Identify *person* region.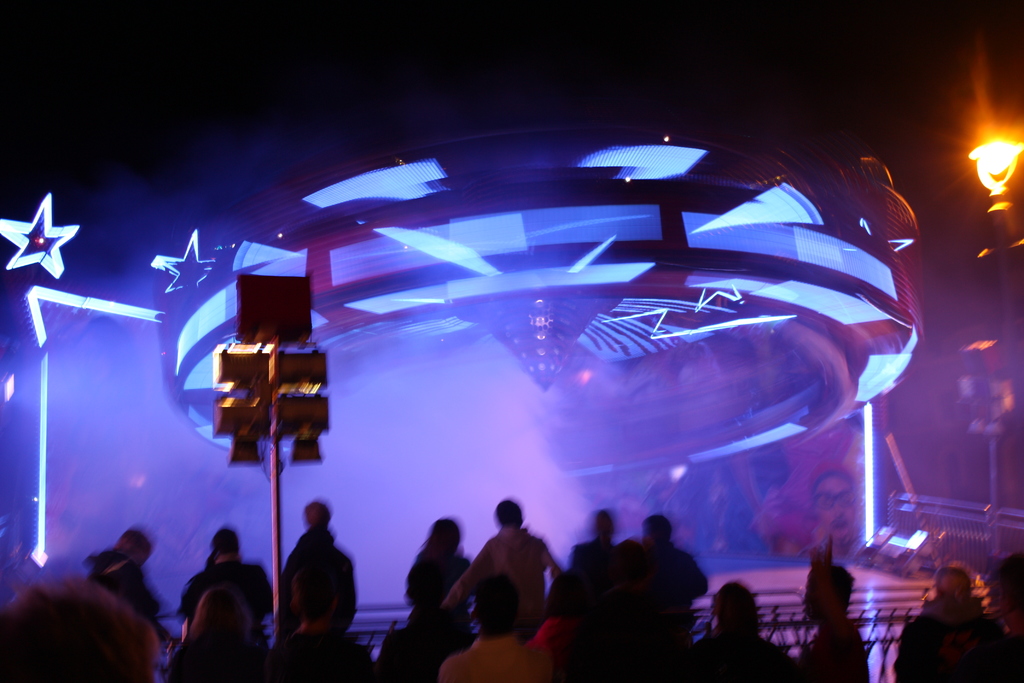
Region: (275,505,344,659).
